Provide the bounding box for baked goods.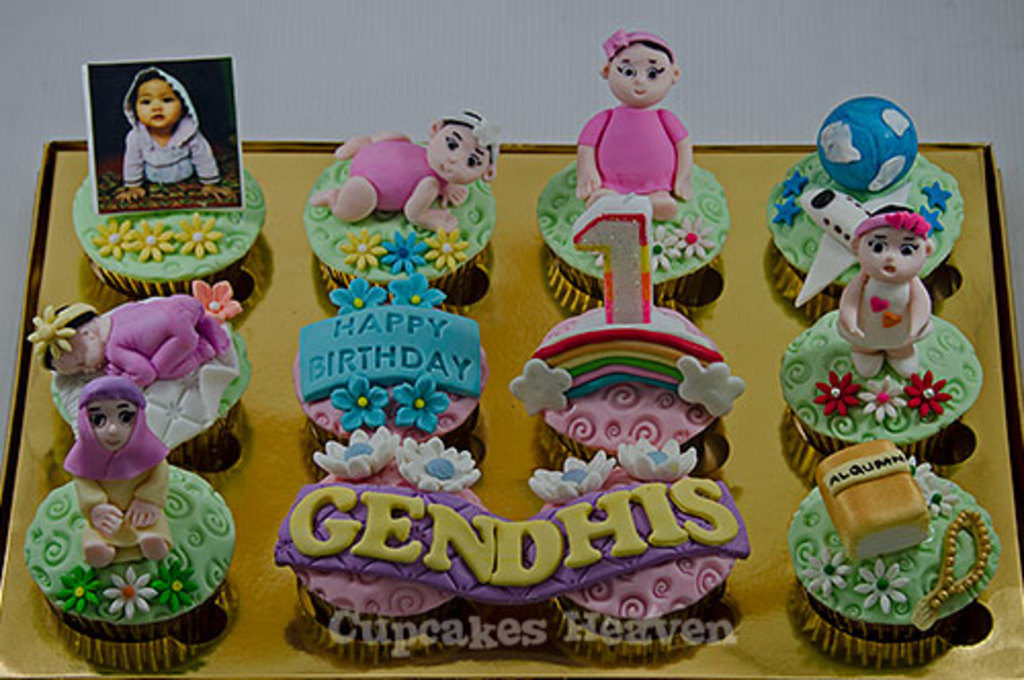
<region>29, 283, 246, 469</region>.
